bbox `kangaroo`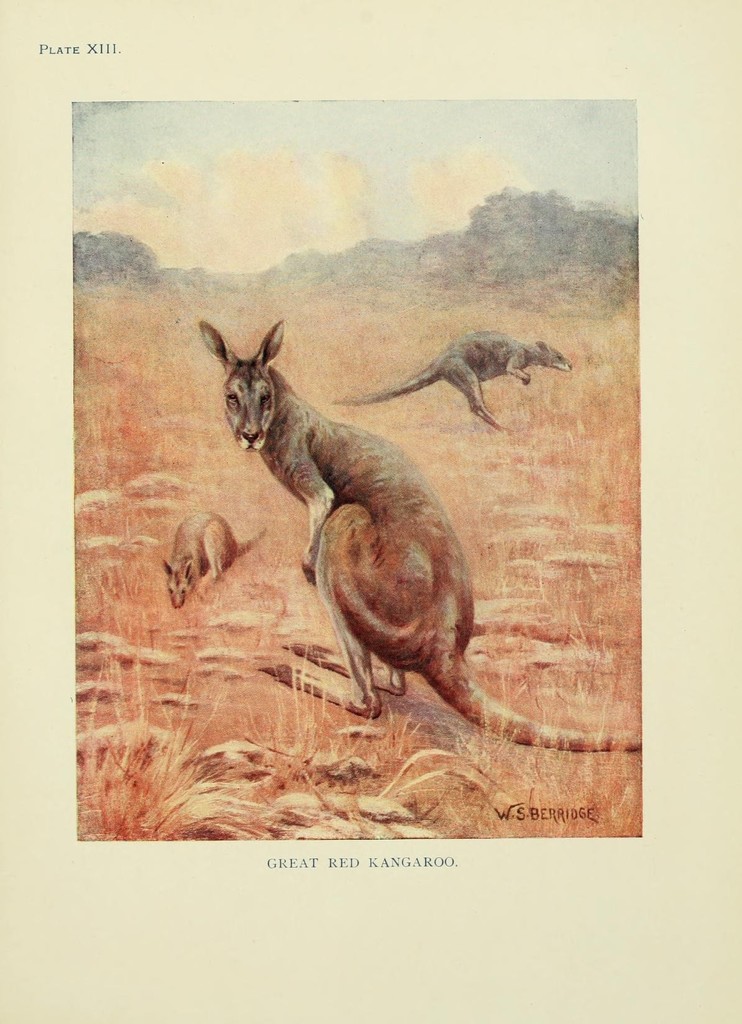
region(198, 321, 644, 743)
